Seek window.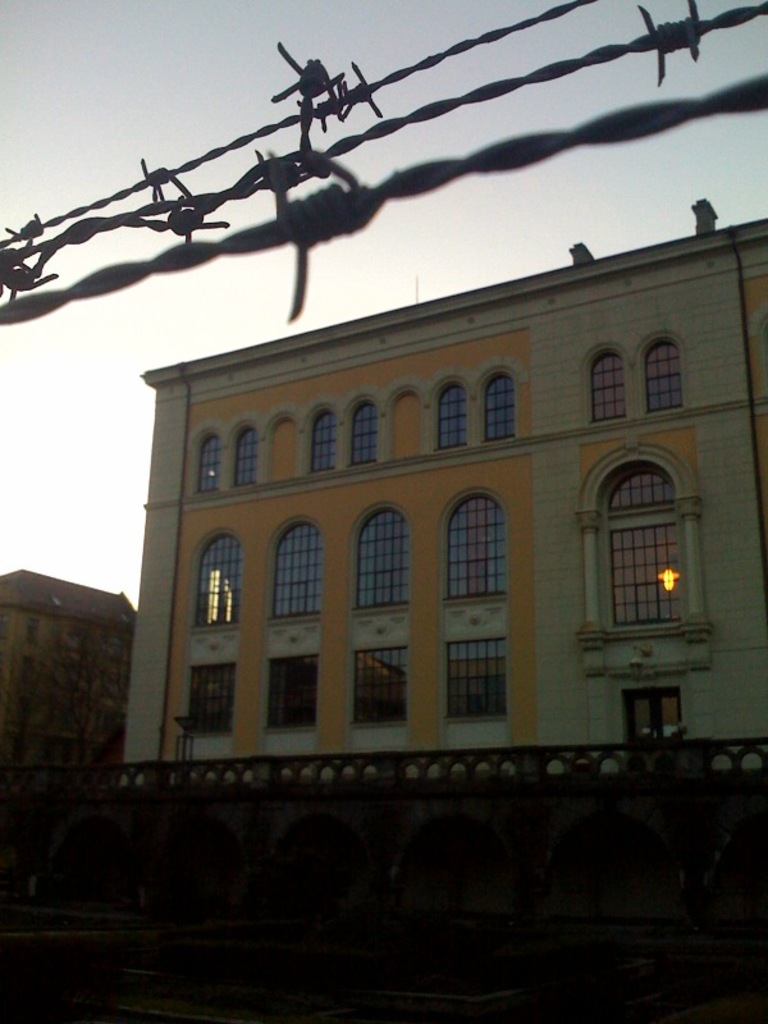
{"x1": 649, "y1": 340, "x2": 695, "y2": 412}.
